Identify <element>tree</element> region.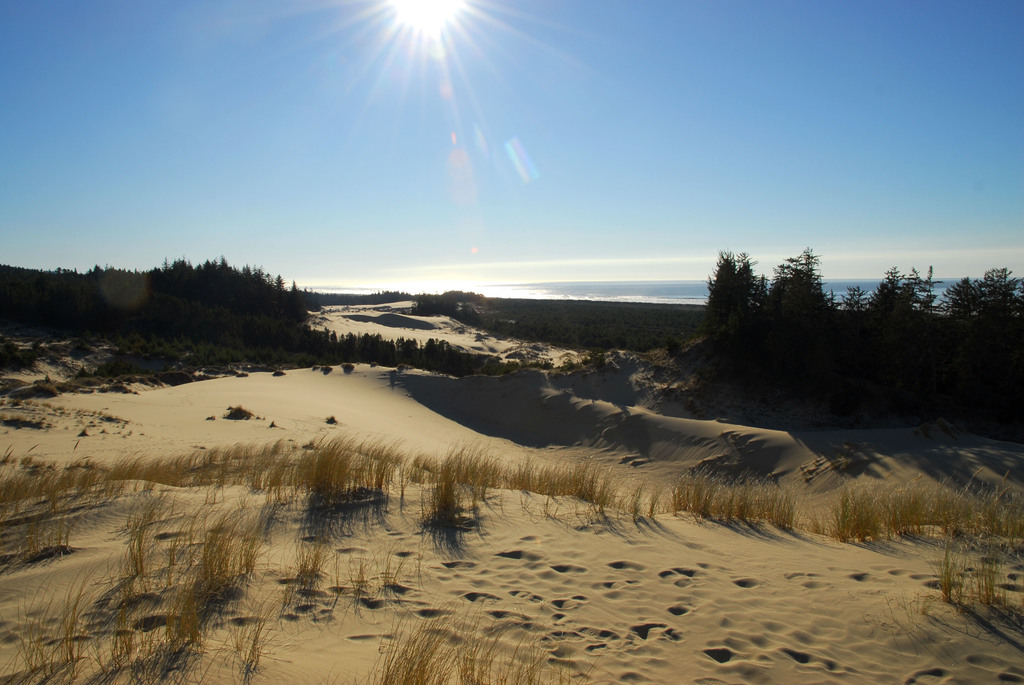
Region: <region>732, 265, 804, 425</region>.
